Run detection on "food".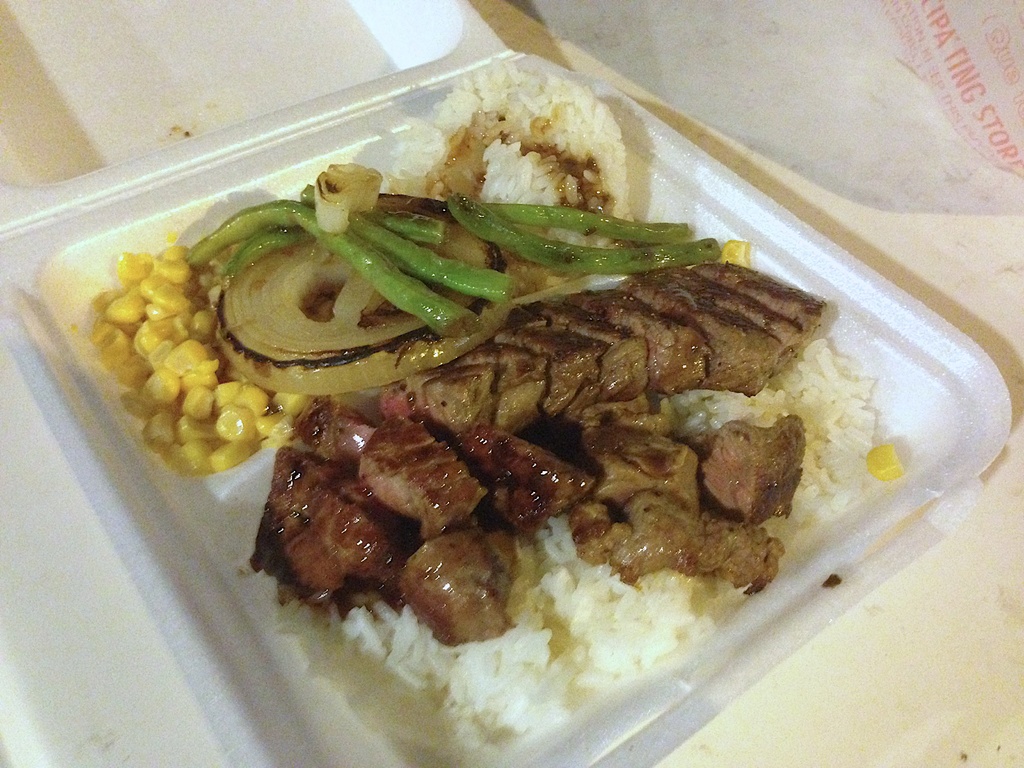
Result: (86,241,301,472).
